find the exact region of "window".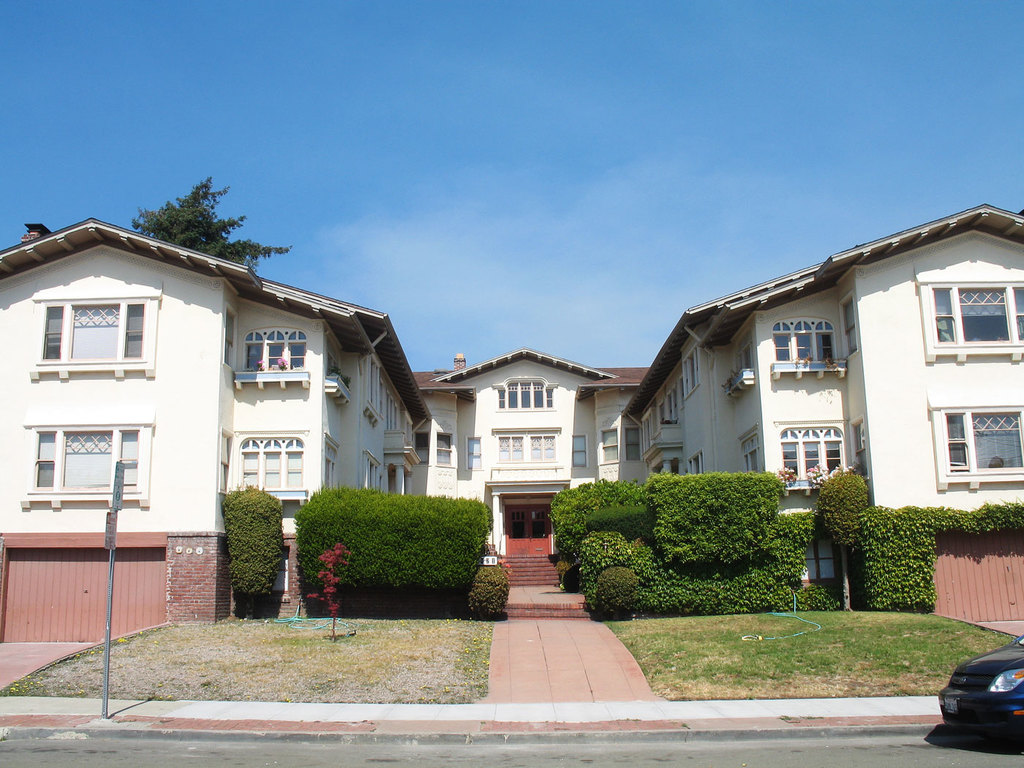
Exact region: bbox(432, 433, 453, 469).
